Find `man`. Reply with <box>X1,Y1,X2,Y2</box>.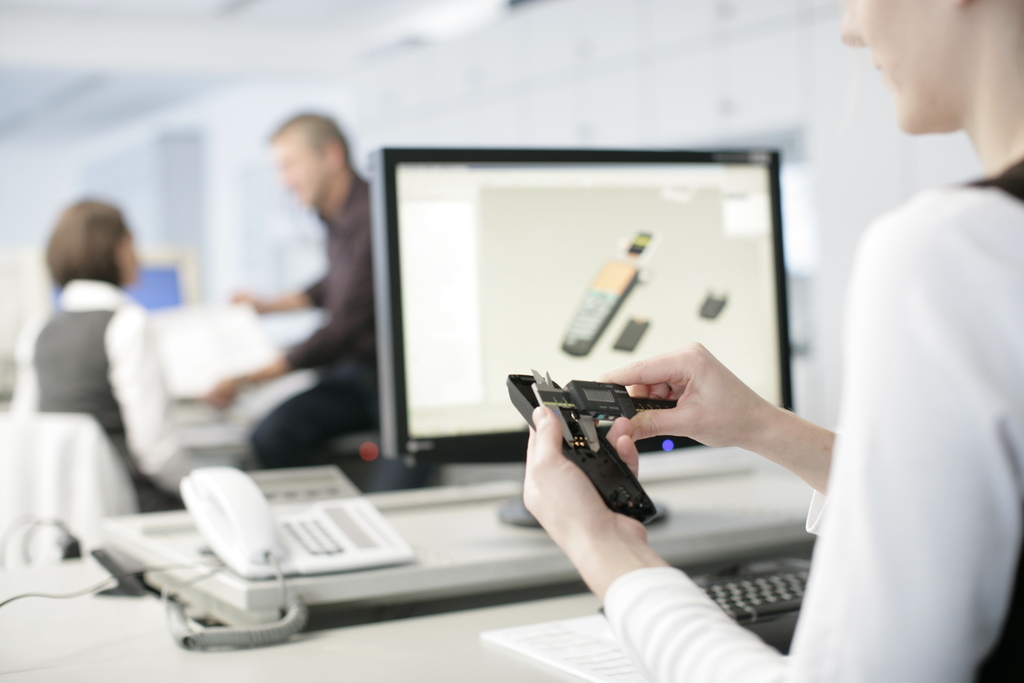
<box>229,98,399,473</box>.
